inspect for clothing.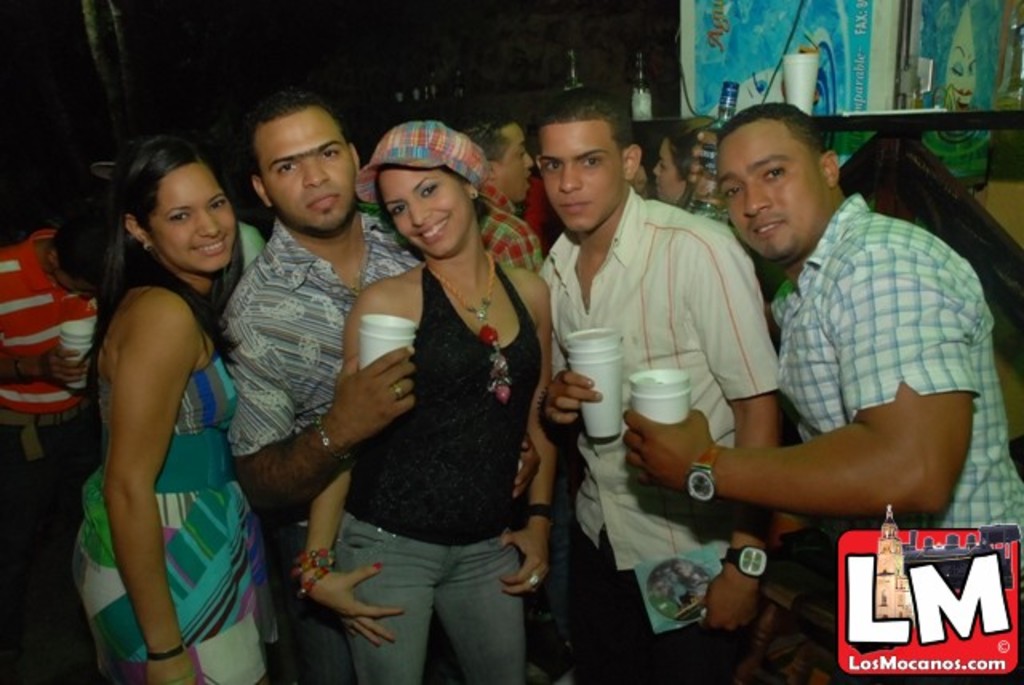
Inspection: 219,222,427,683.
